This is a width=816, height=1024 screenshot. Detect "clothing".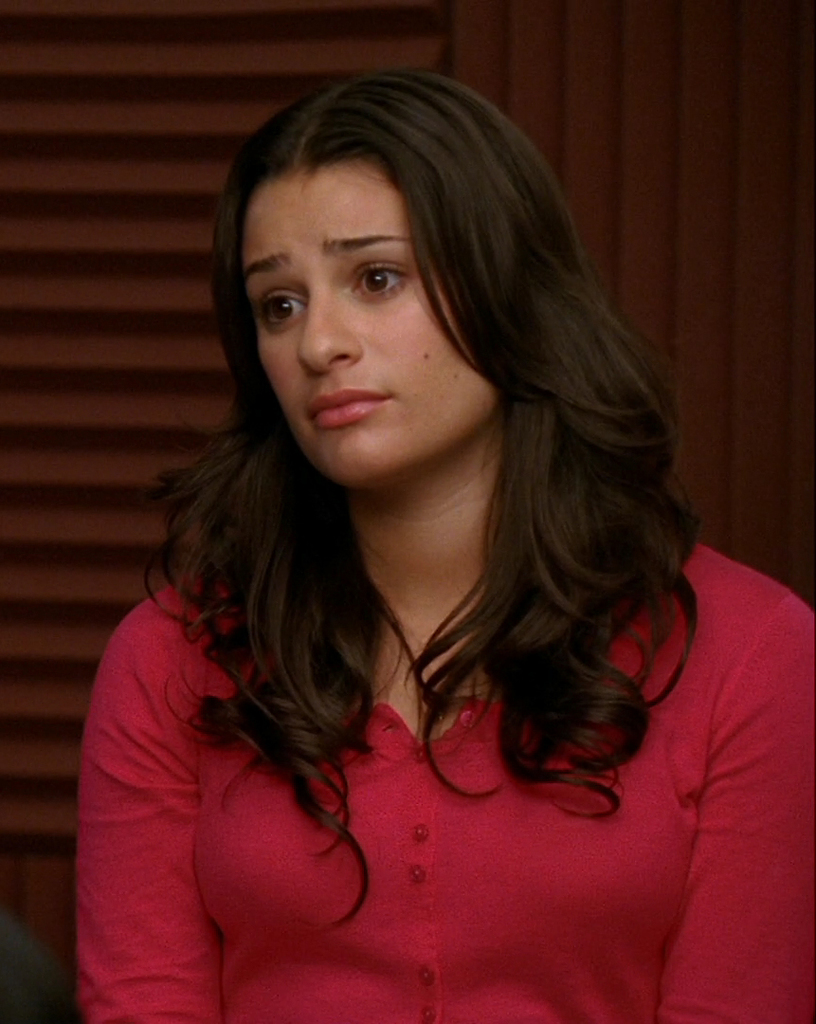
[x1=72, y1=542, x2=815, y2=1023].
